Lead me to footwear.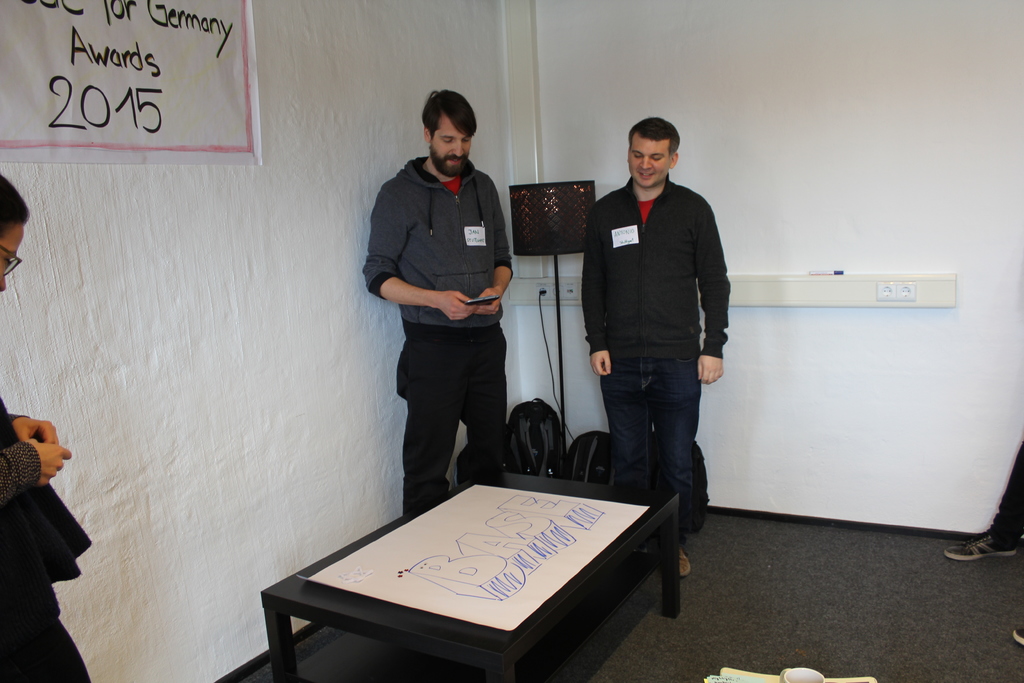
Lead to Rect(945, 527, 1014, 562).
